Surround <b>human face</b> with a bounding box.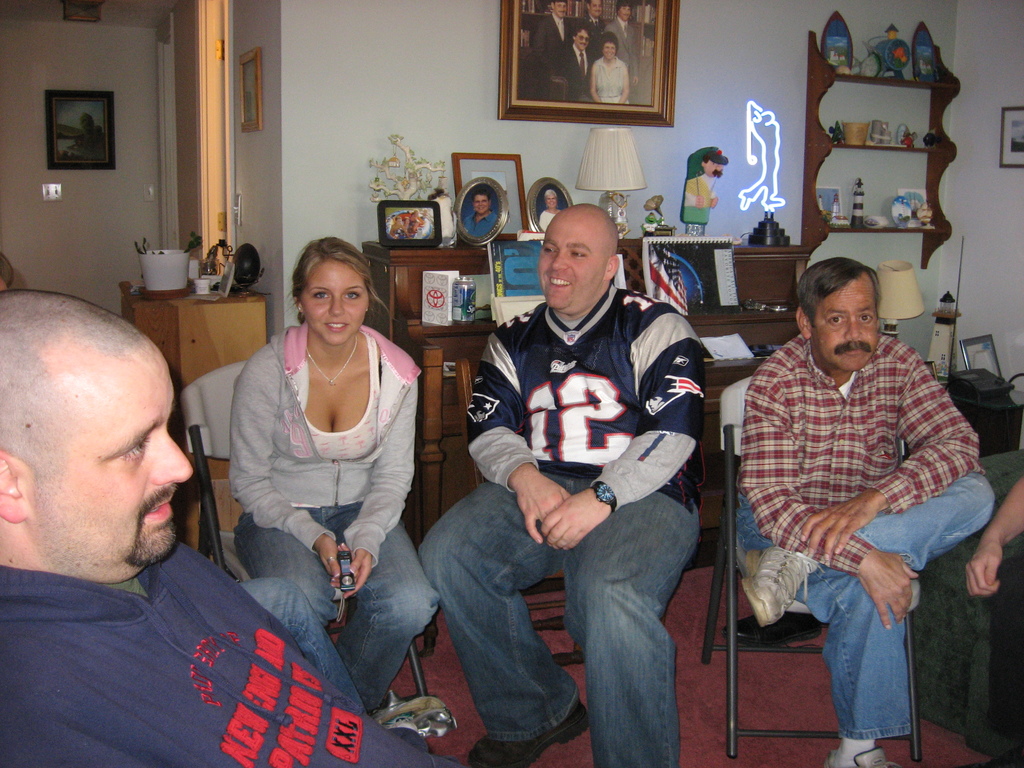
l=546, t=194, r=556, b=207.
